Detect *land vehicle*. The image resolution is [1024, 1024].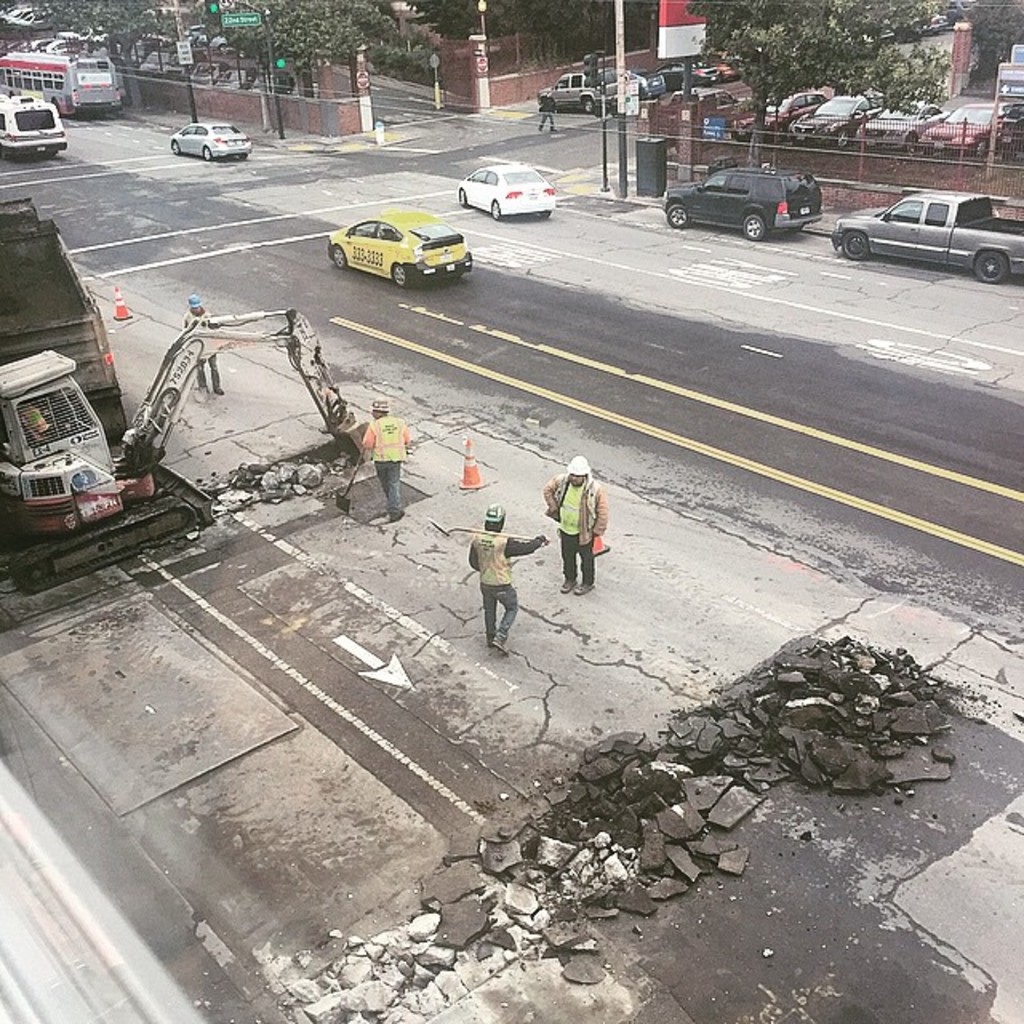
(194, 62, 216, 80).
